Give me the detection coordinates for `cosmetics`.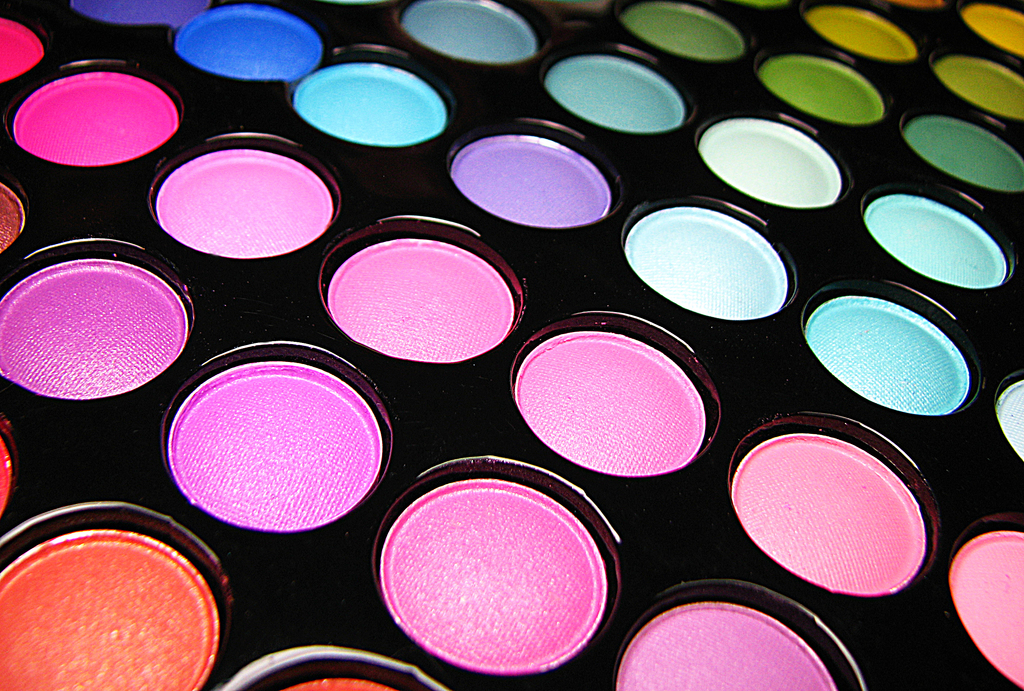
x1=734 y1=429 x2=933 y2=594.
